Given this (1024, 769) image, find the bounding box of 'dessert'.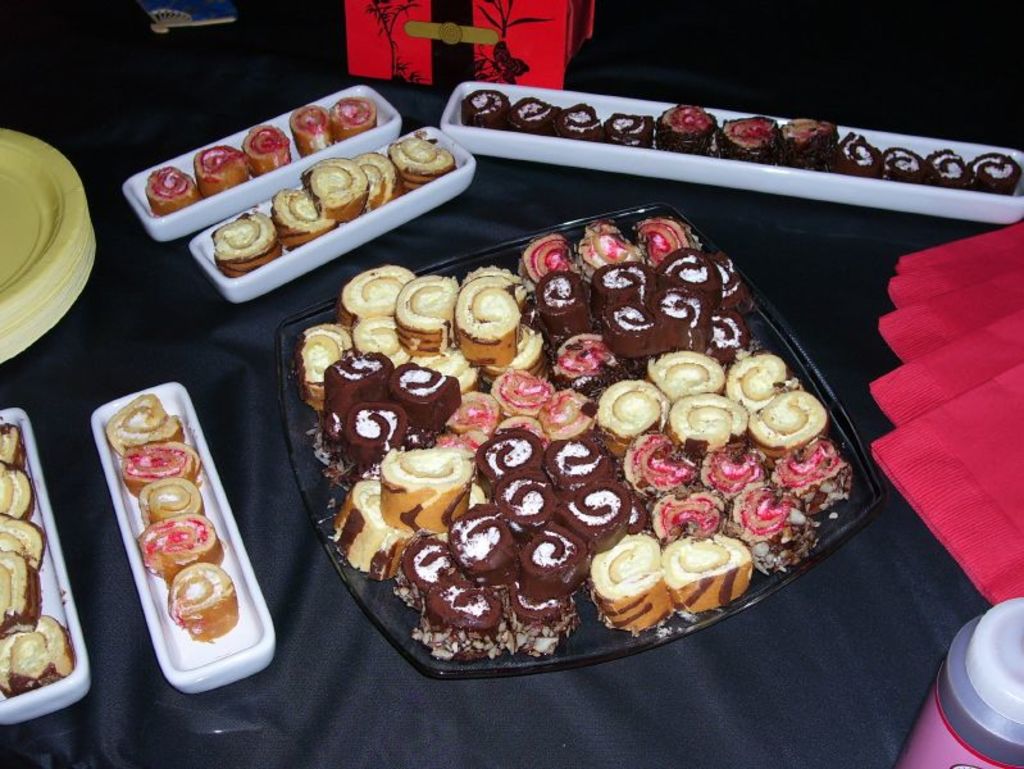
{"x1": 596, "y1": 109, "x2": 655, "y2": 153}.
